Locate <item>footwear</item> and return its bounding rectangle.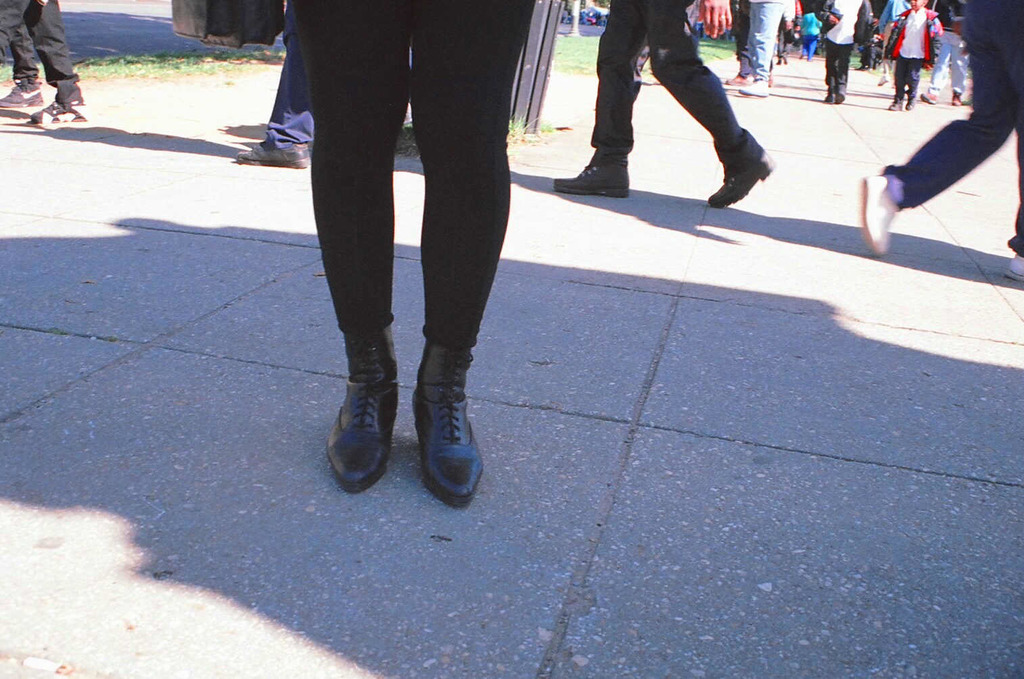
region(821, 86, 847, 103).
